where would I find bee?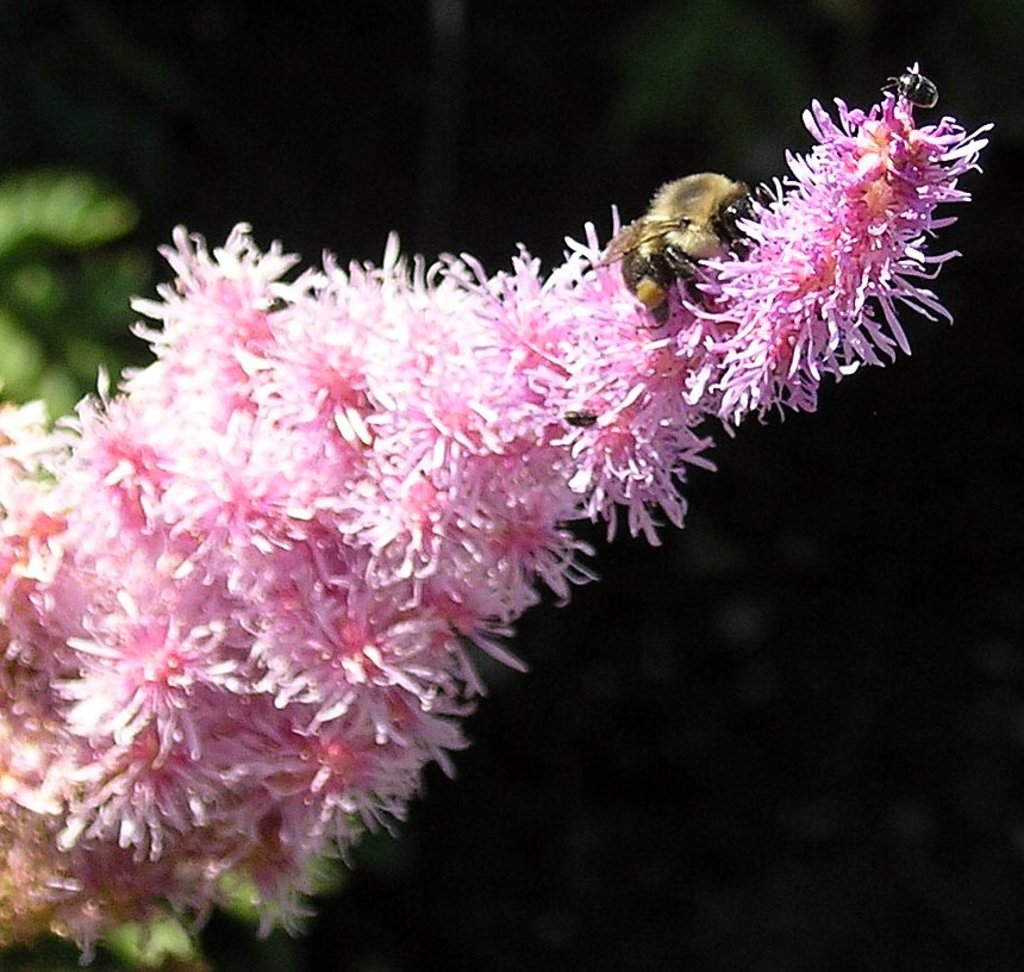
At (598, 147, 783, 332).
